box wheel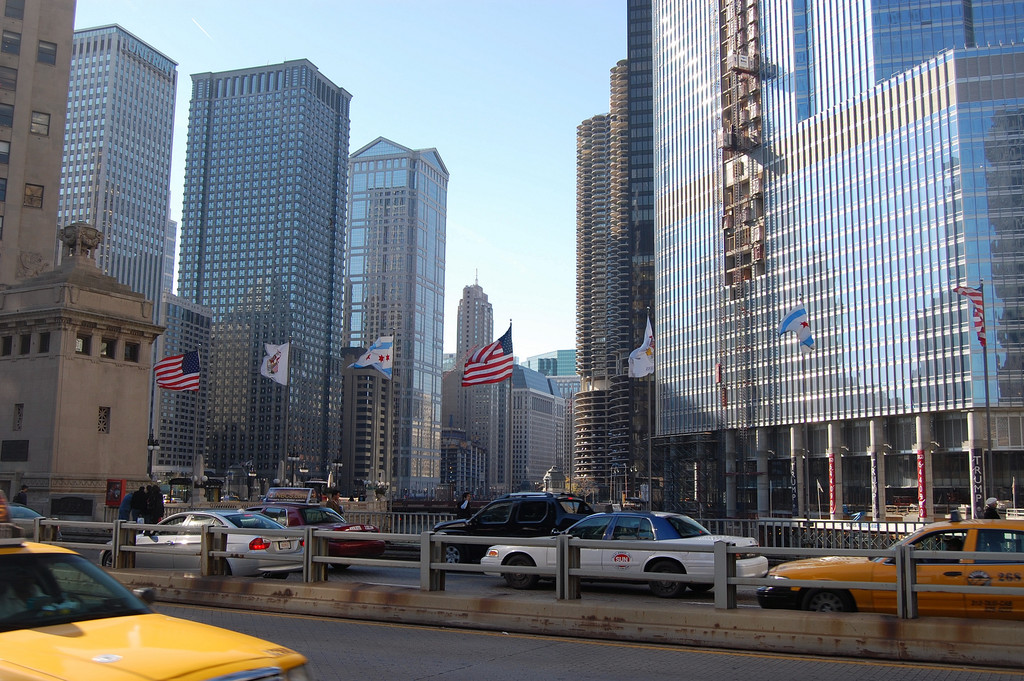
crop(220, 559, 234, 578)
